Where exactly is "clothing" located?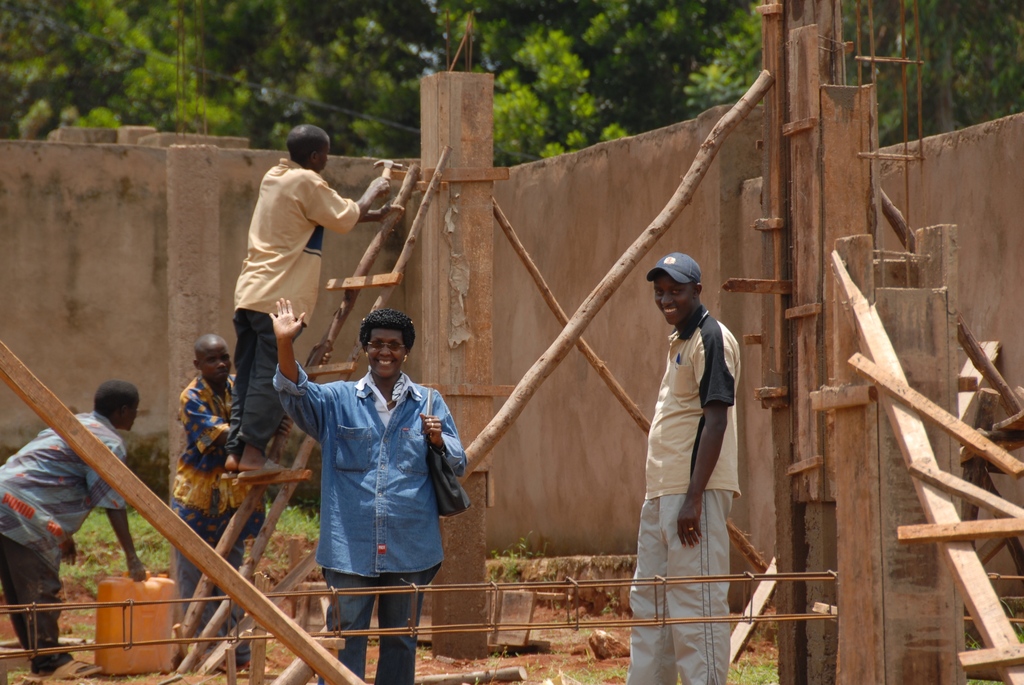
Its bounding box is [left=228, top=145, right=367, bottom=430].
